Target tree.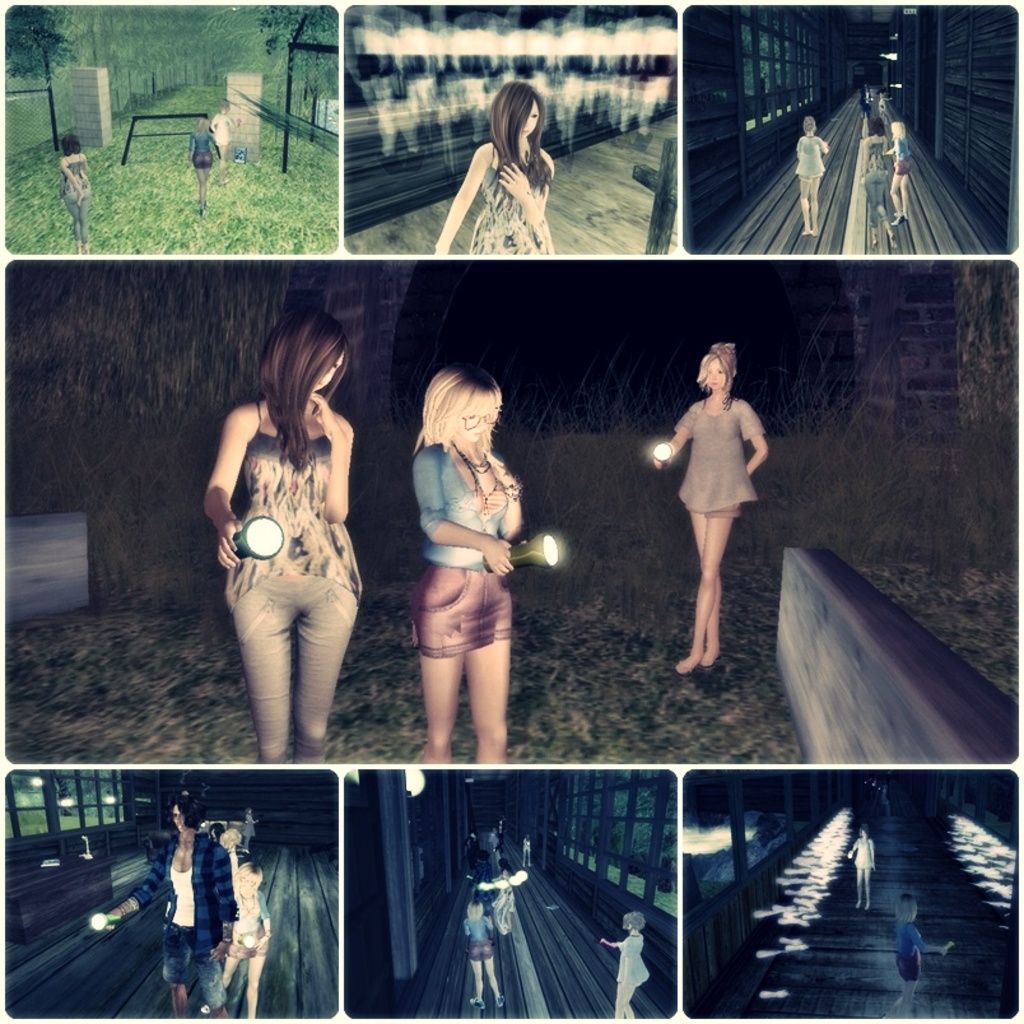
Target region: {"x1": 261, "y1": 4, "x2": 336, "y2": 174}.
